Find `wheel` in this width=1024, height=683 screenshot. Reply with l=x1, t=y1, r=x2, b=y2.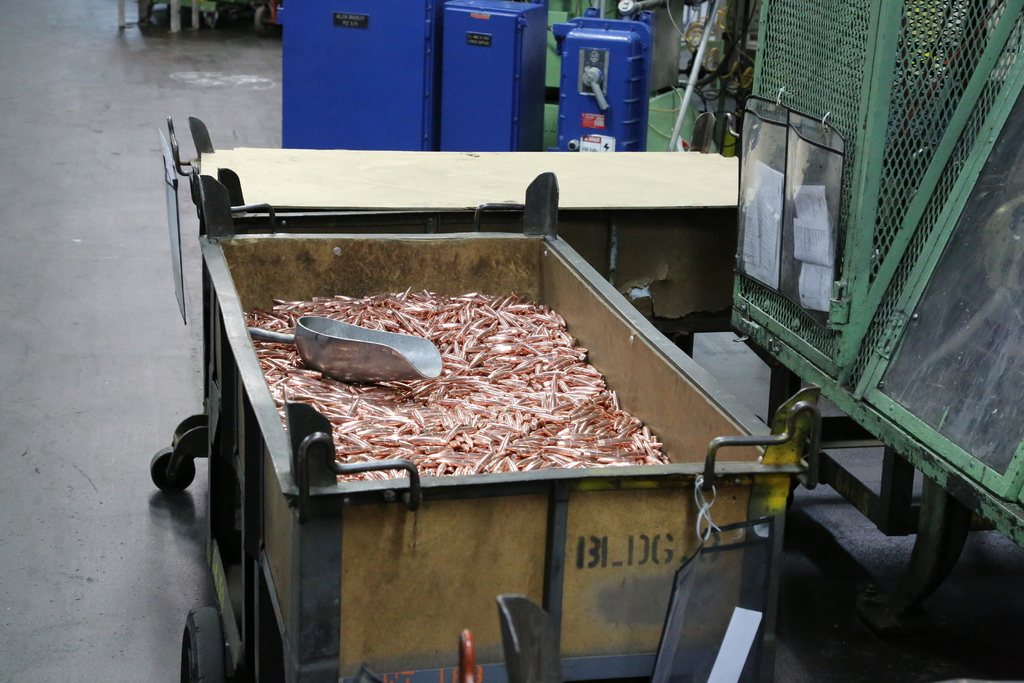
l=177, t=606, r=215, b=682.
